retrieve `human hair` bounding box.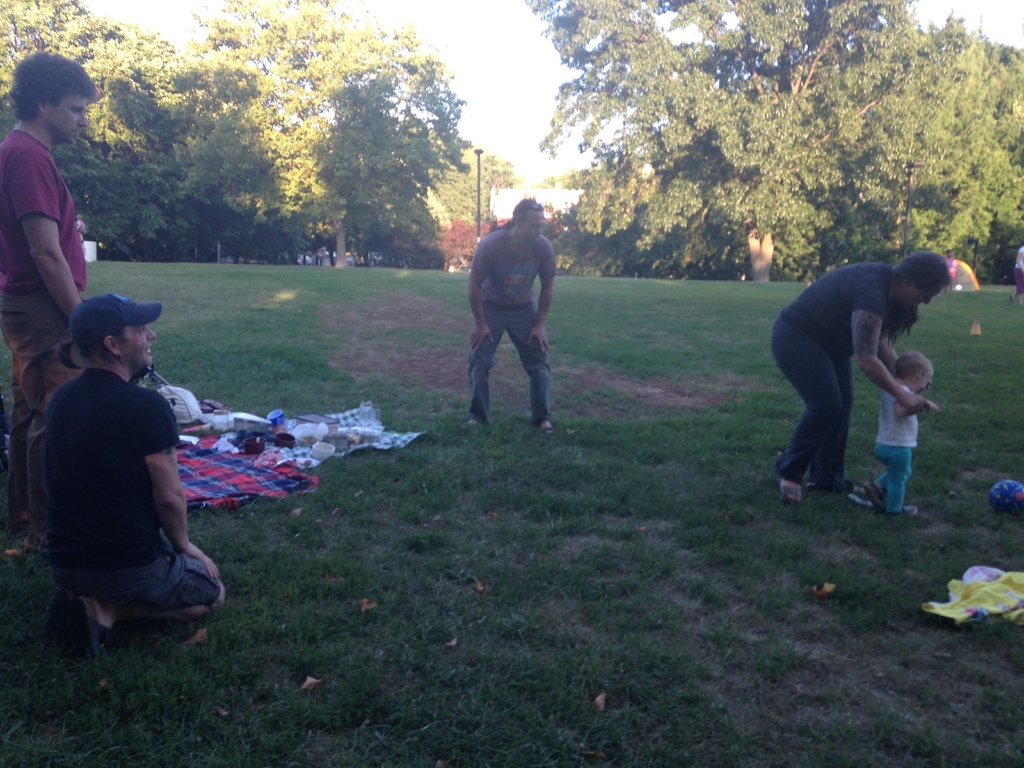
Bounding box: 509:194:540:223.
